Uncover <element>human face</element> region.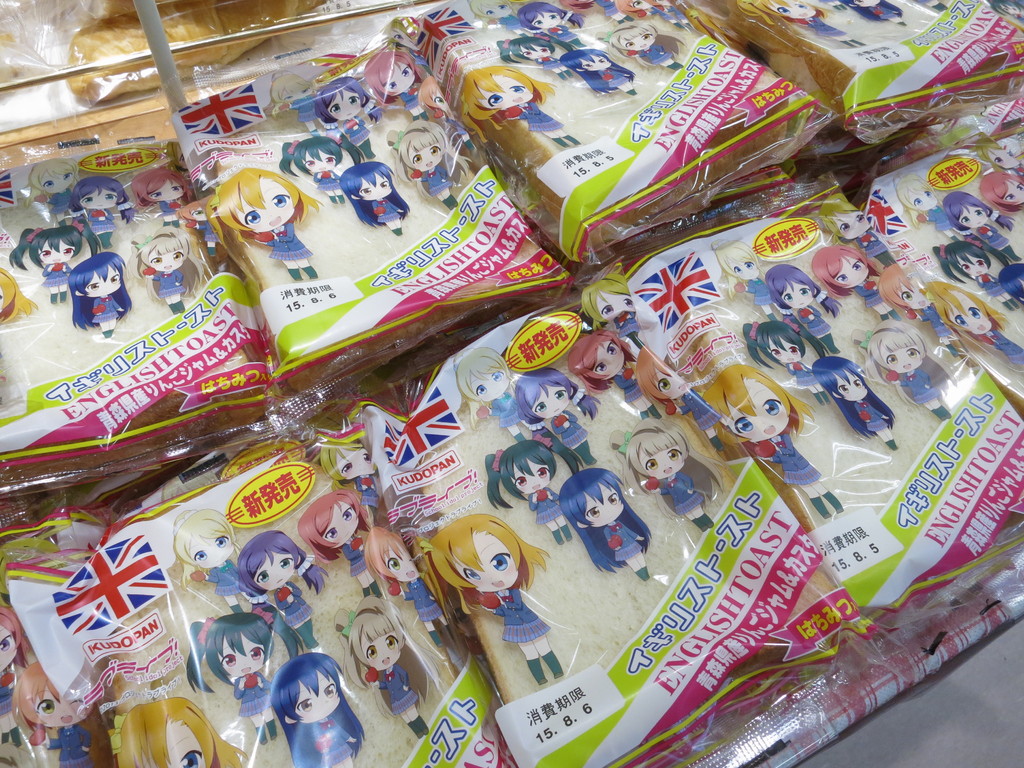
Uncovered: rect(771, 0, 816, 20).
